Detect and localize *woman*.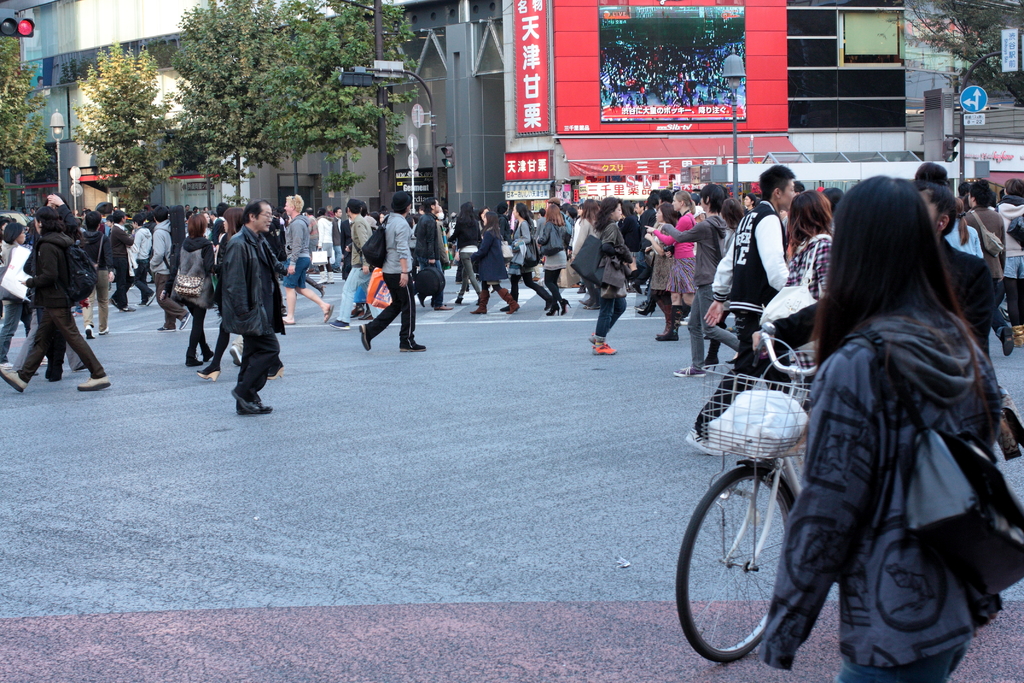
Localized at box=[180, 215, 215, 367].
